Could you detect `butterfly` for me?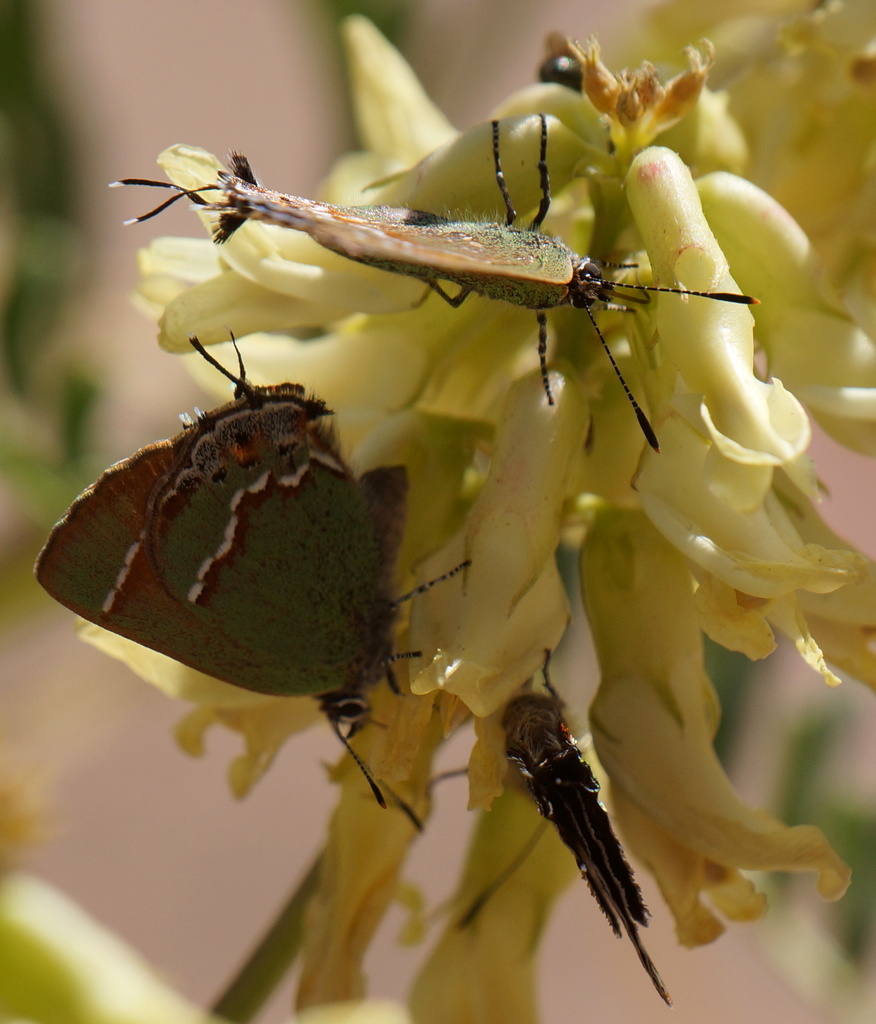
Detection result: 32/326/475/810.
